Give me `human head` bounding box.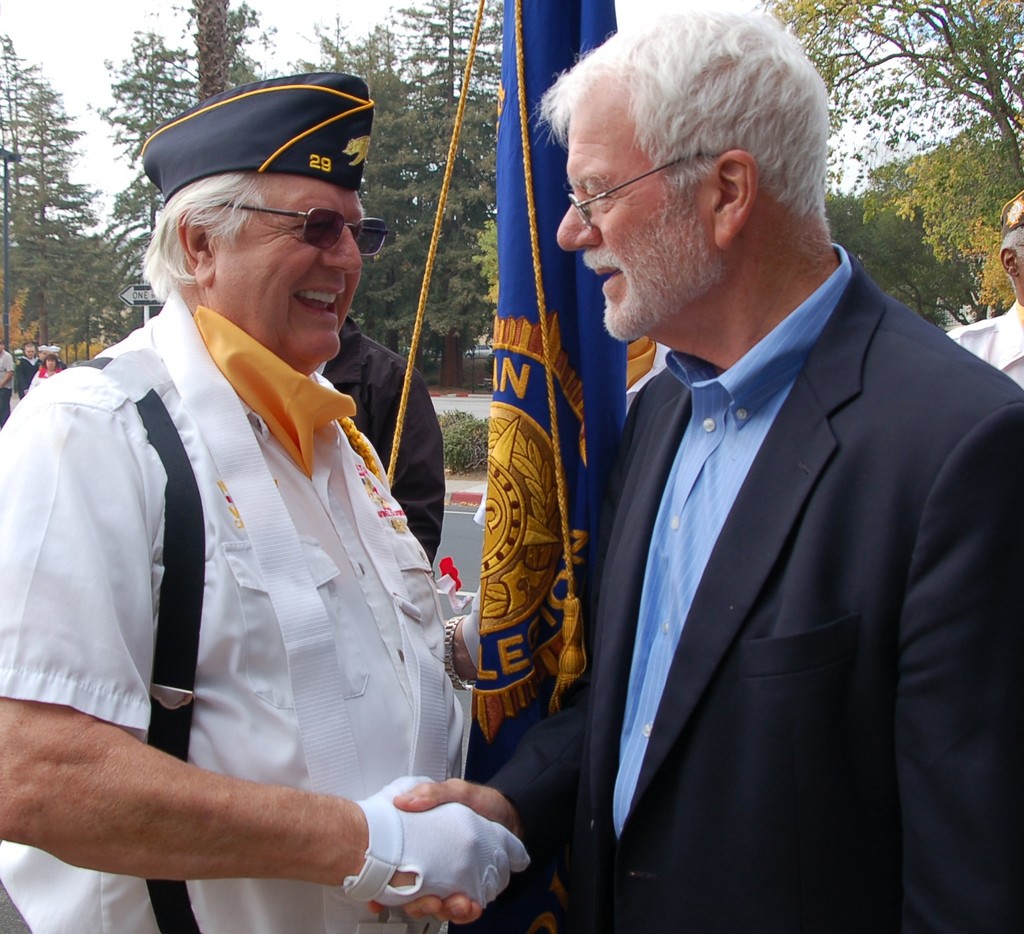
(35,346,61,370).
